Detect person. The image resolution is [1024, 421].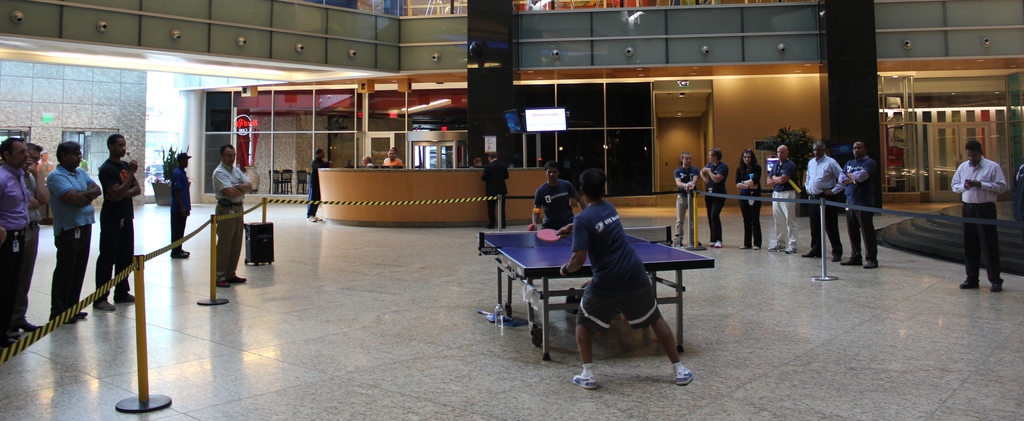
[left=303, top=150, right=325, bottom=228].
